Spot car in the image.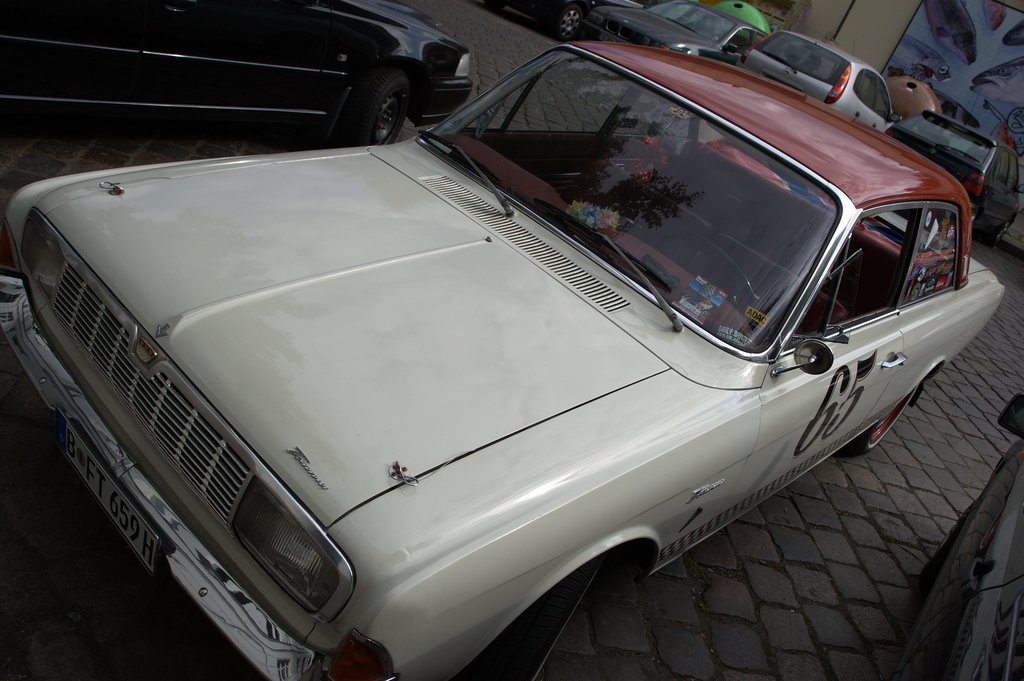
car found at {"left": 36, "top": 24, "right": 936, "bottom": 680}.
